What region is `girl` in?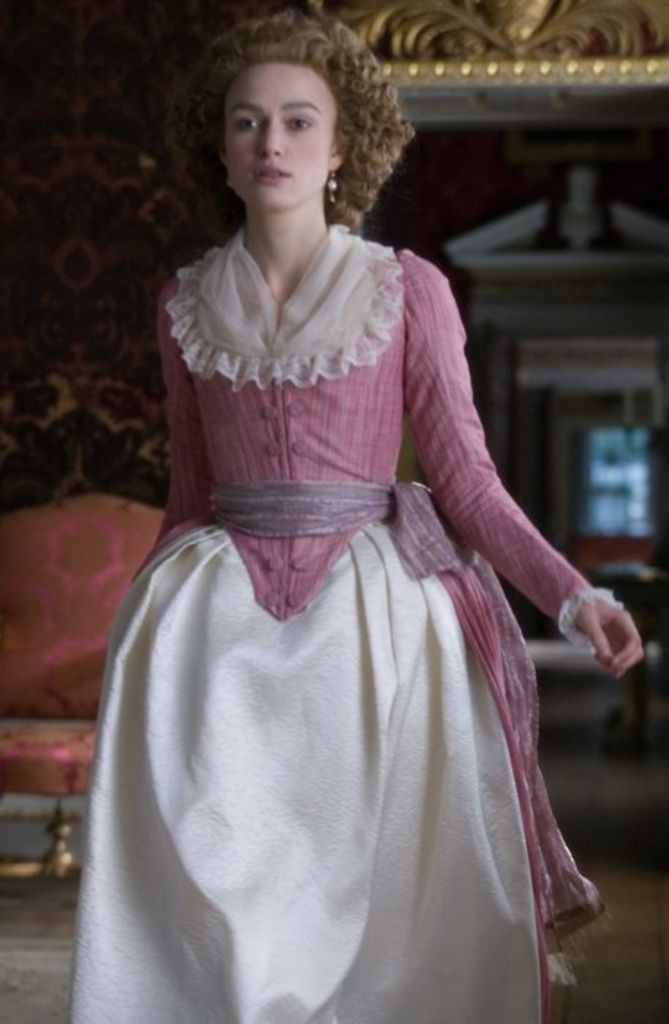
box(86, 16, 650, 1023).
